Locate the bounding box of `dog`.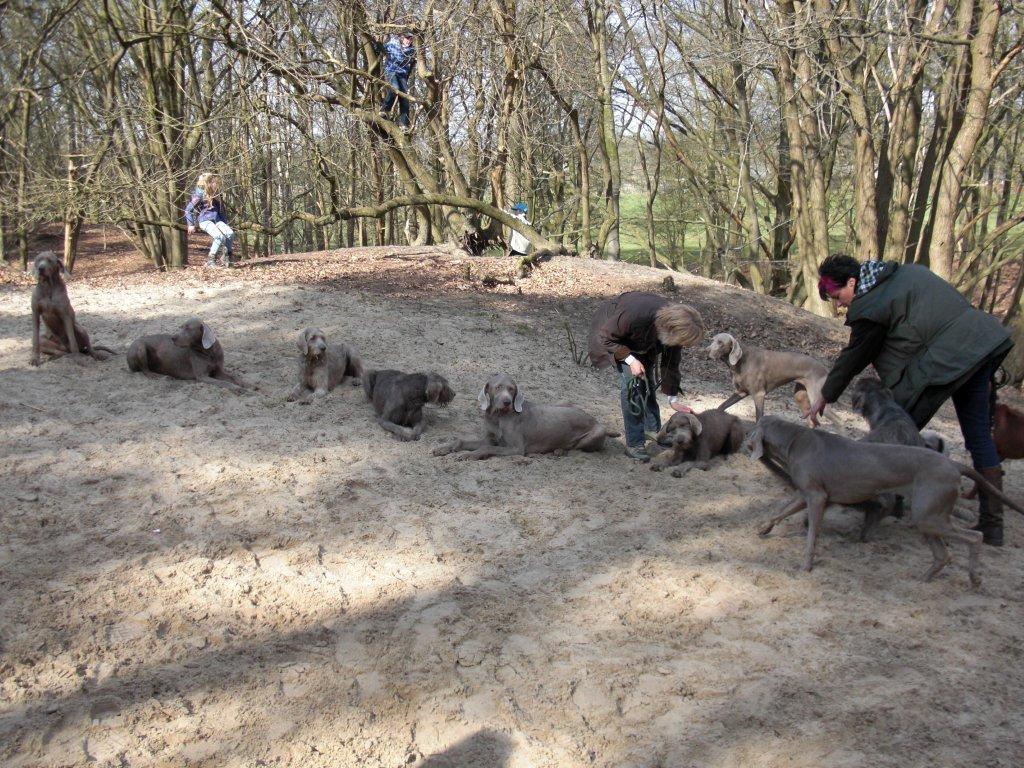
Bounding box: (left=742, top=416, right=1023, bottom=588).
